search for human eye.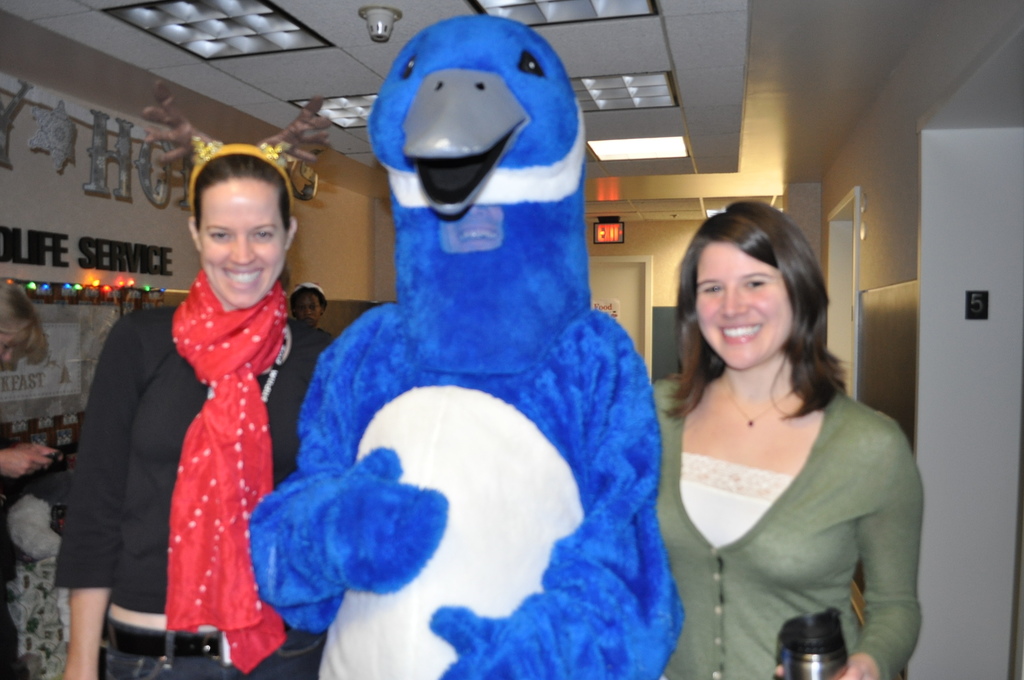
Found at region(739, 273, 771, 291).
